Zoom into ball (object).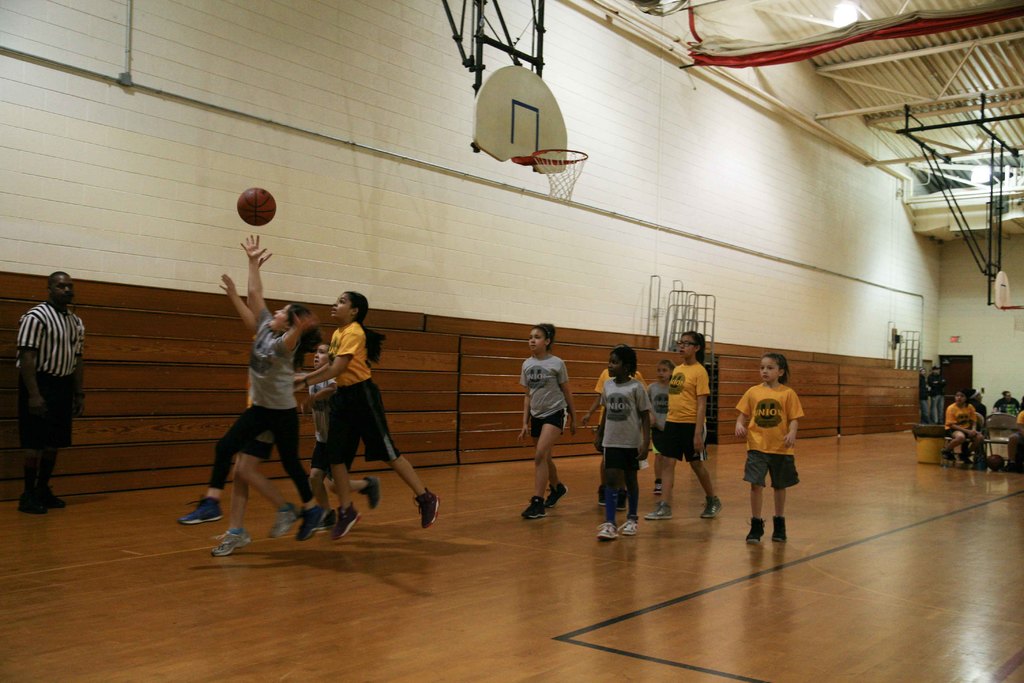
Zoom target: x1=237 y1=187 x2=275 y2=228.
